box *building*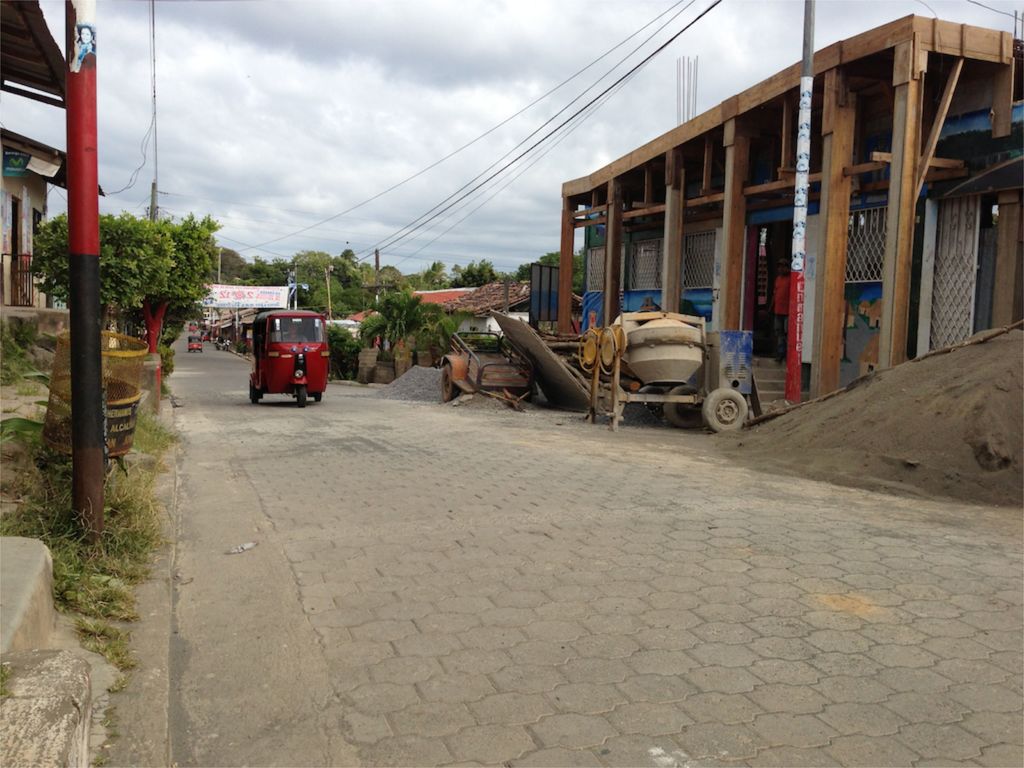
select_region(0, 127, 106, 310)
